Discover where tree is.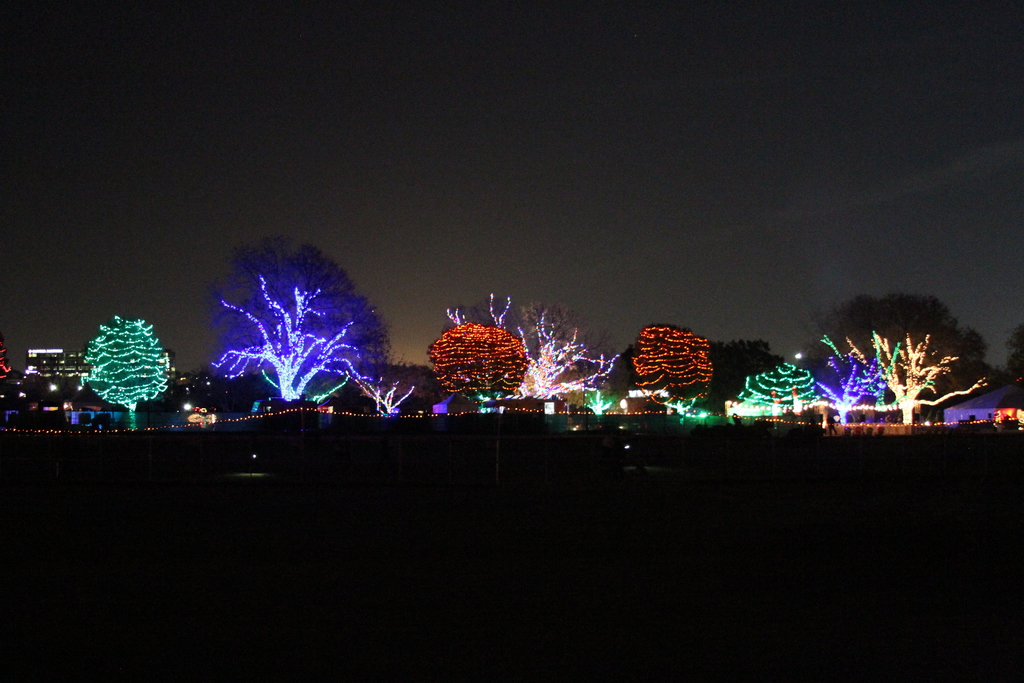
Discovered at rect(696, 341, 767, 412).
